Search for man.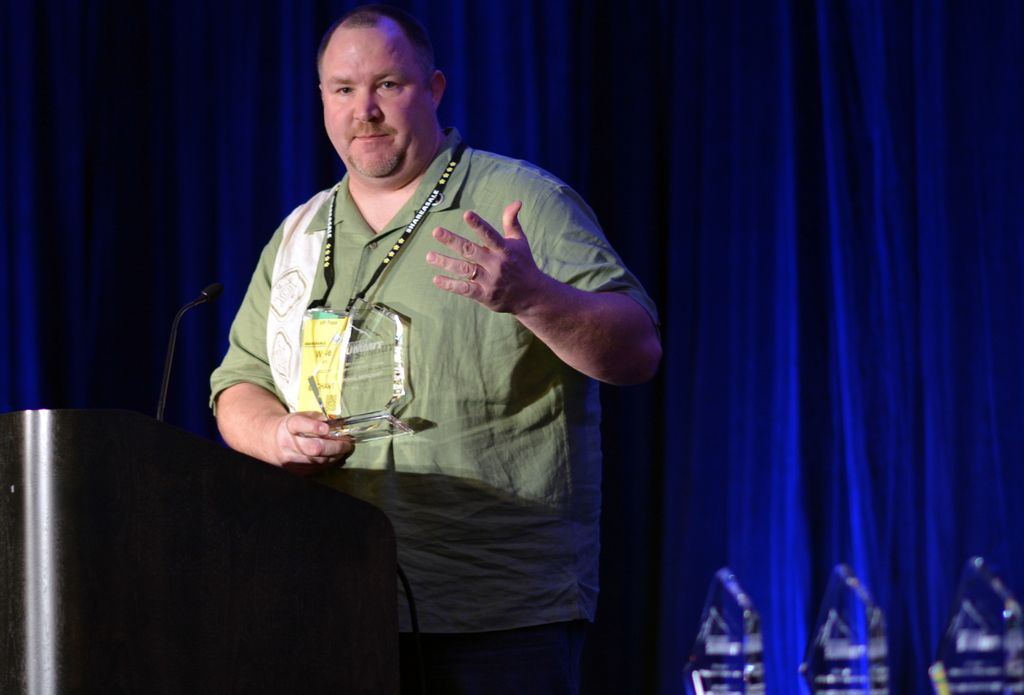
Found at {"x1": 163, "y1": 26, "x2": 678, "y2": 589}.
